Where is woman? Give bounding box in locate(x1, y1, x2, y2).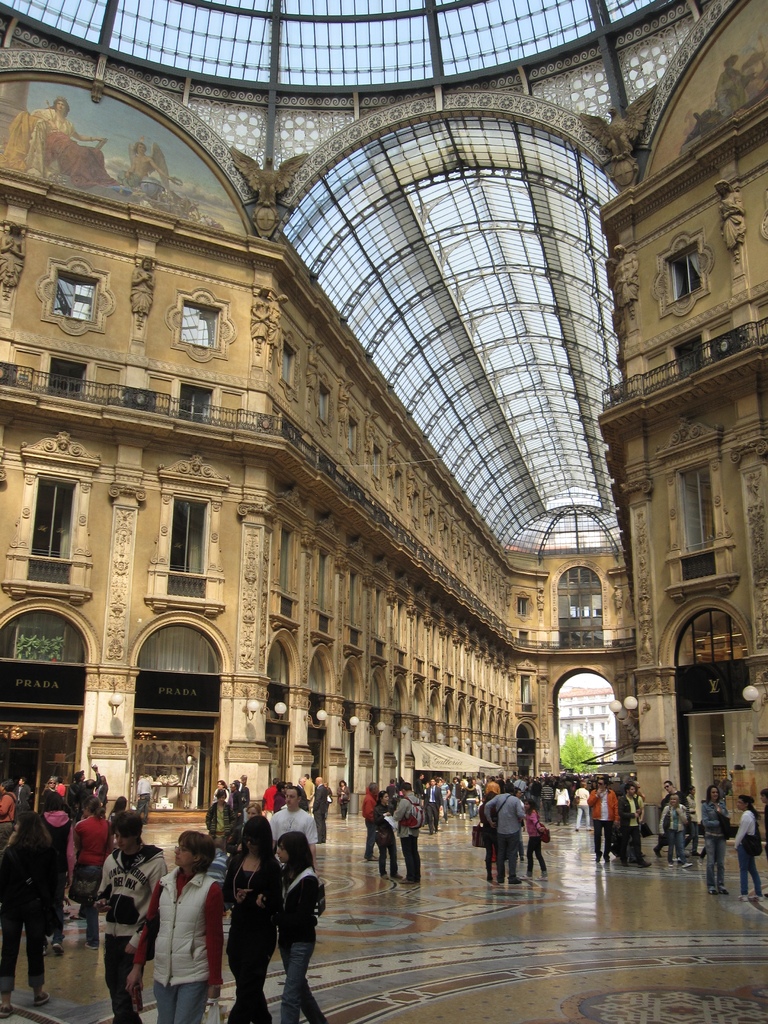
locate(205, 790, 234, 833).
